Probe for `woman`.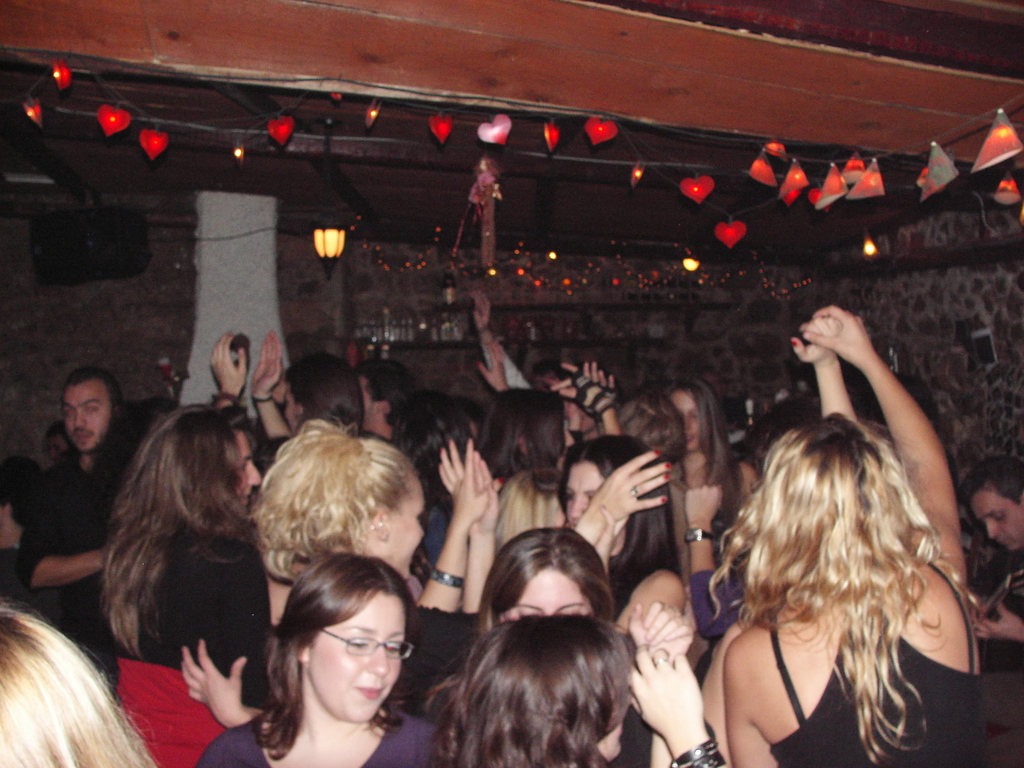
Probe result: box=[262, 412, 503, 710].
